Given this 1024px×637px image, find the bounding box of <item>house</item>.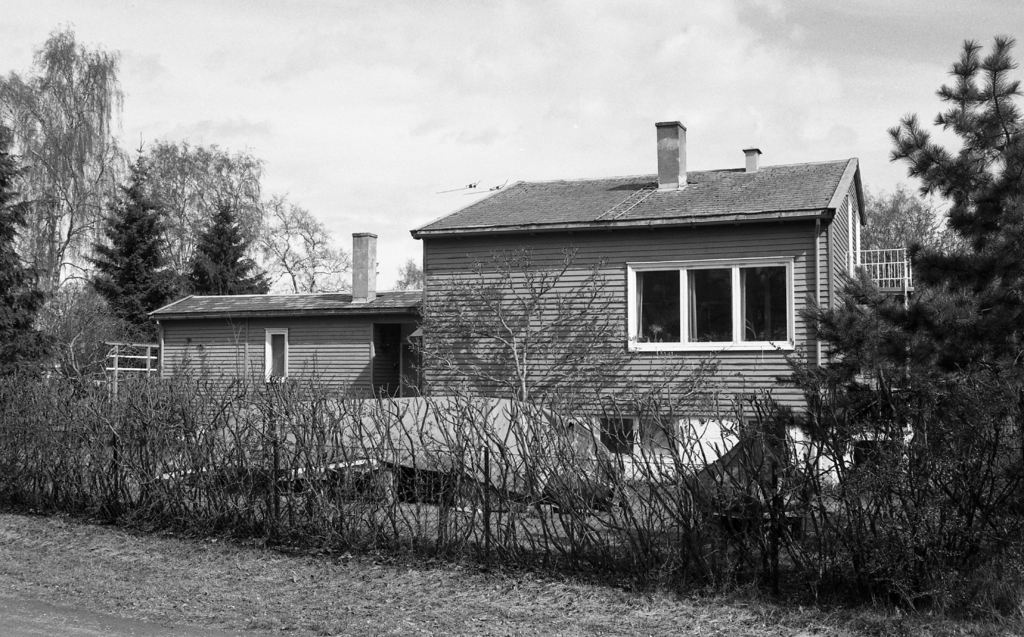
x1=408, y1=118, x2=890, y2=441.
